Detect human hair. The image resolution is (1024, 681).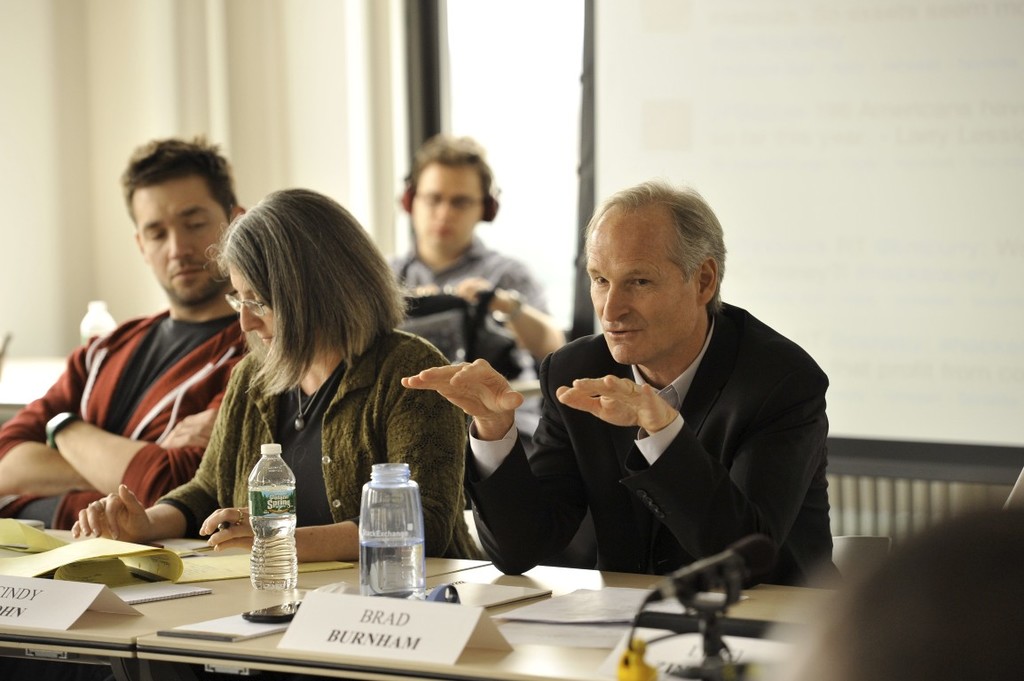
[118,129,240,233].
